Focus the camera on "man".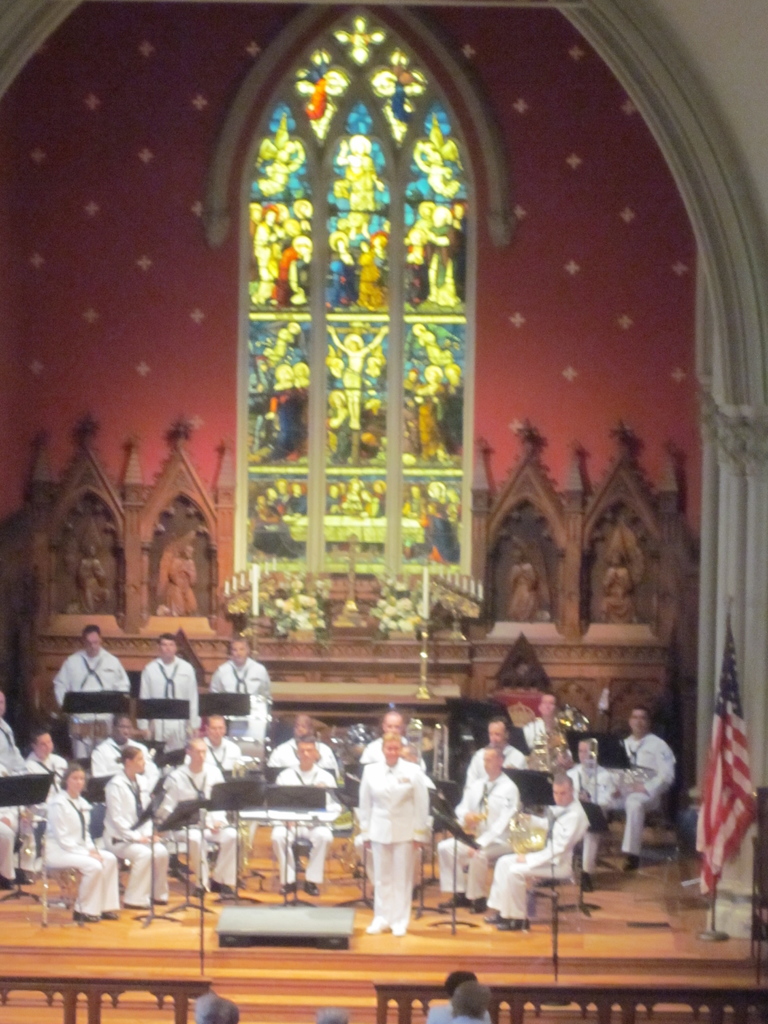
Focus region: pyautogui.locateOnScreen(263, 738, 343, 897).
